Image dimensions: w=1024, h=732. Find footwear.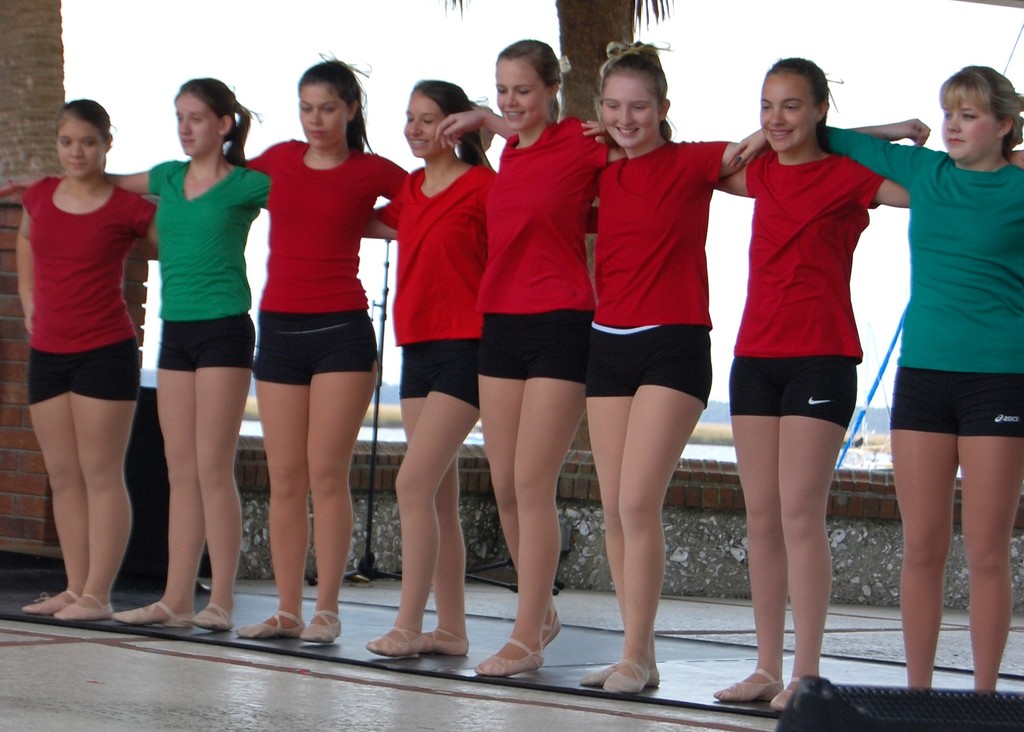
x1=602 y1=663 x2=650 y2=699.
